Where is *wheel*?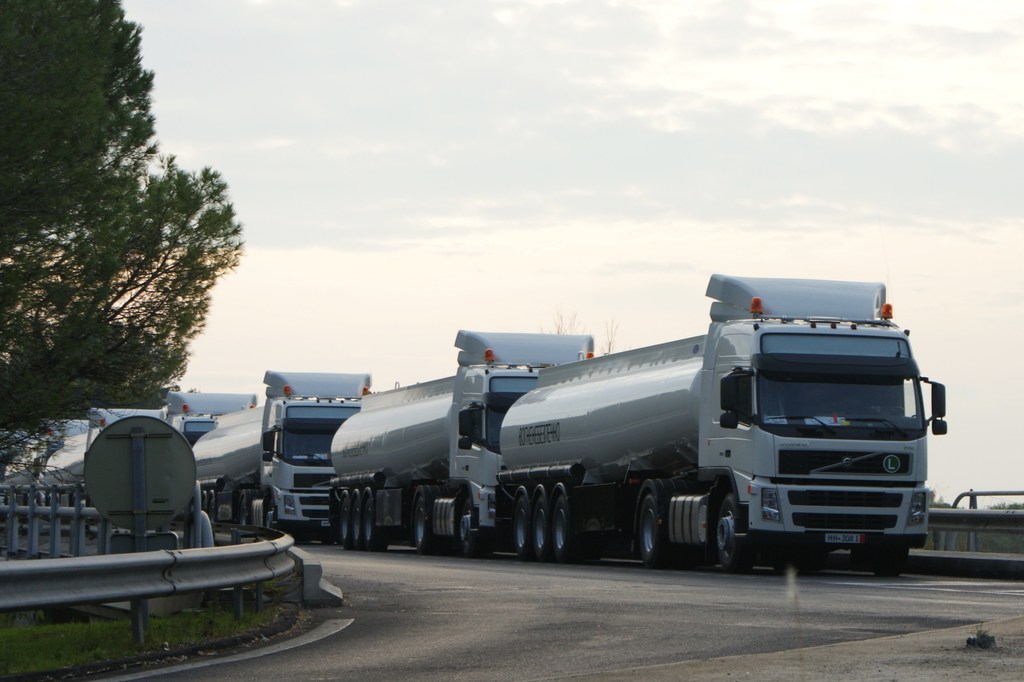
box=[877, 404, 908, 415].
